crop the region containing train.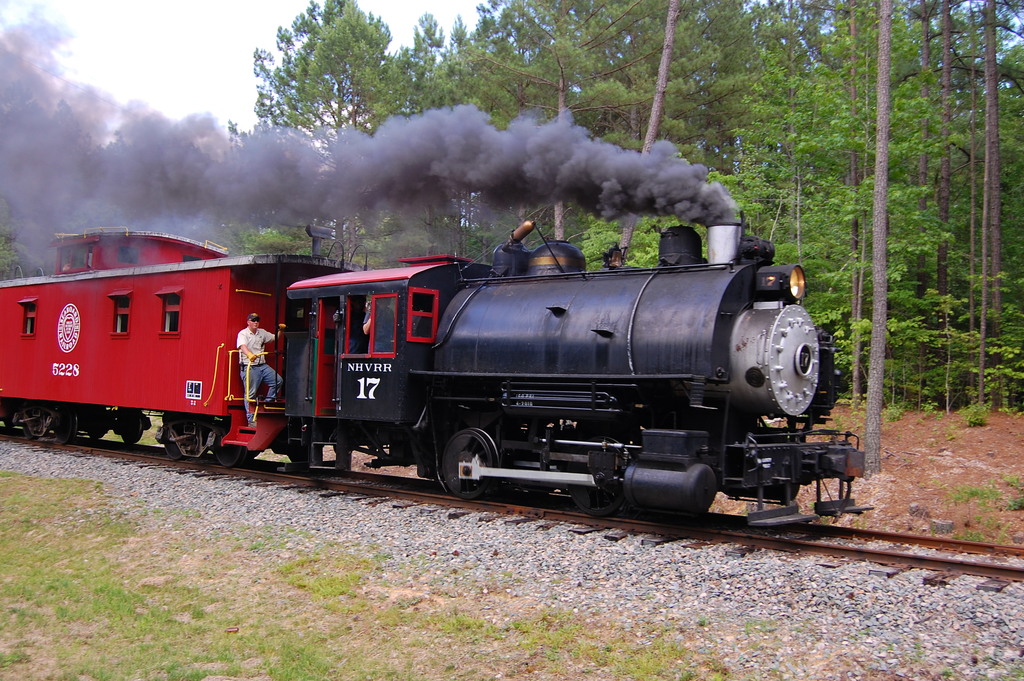
Crop region: <bbox>0, 203, 893, 516</bbox>.
